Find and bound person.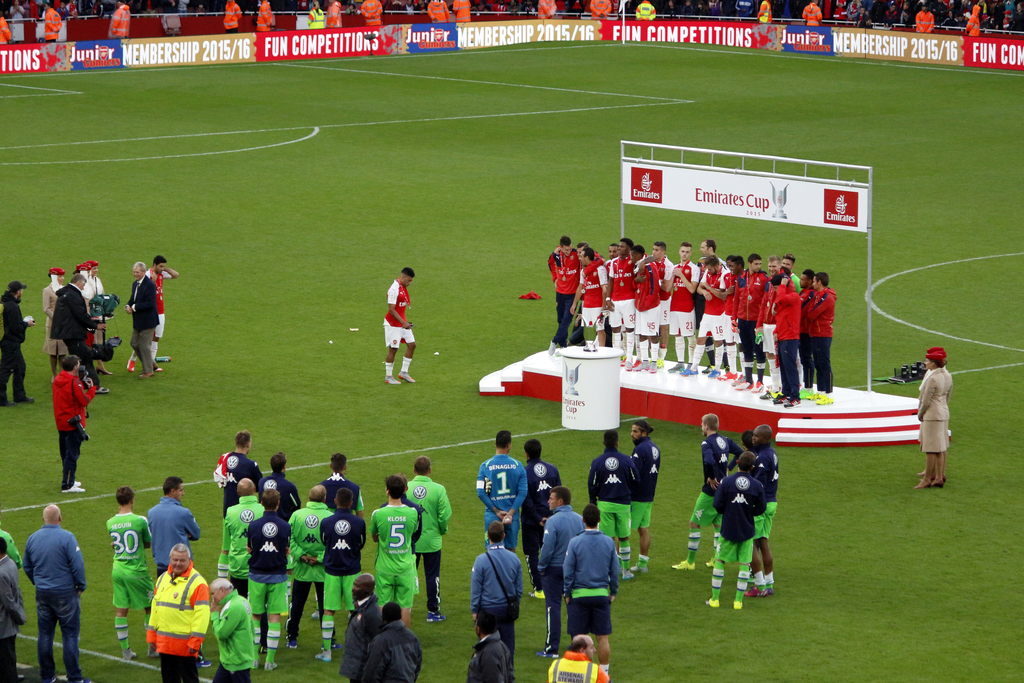
Bound: 0, 539, 21, 682.
